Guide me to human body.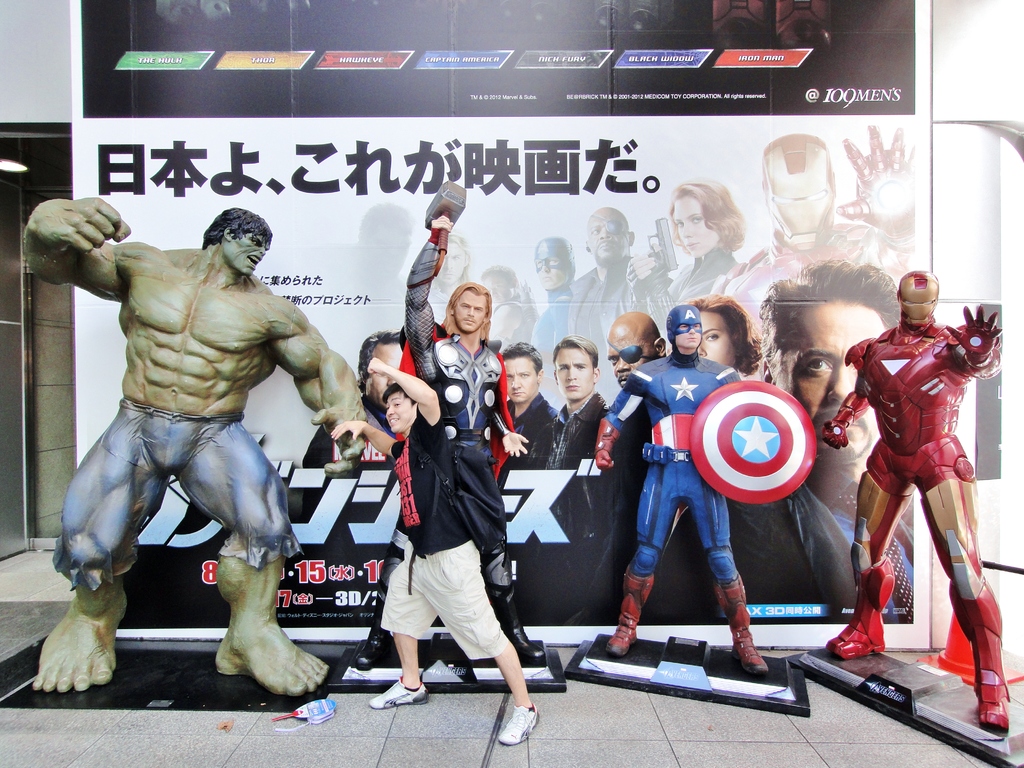
Guidance: pyautogui.locateOnScreen(495, 341, 574, 474).
